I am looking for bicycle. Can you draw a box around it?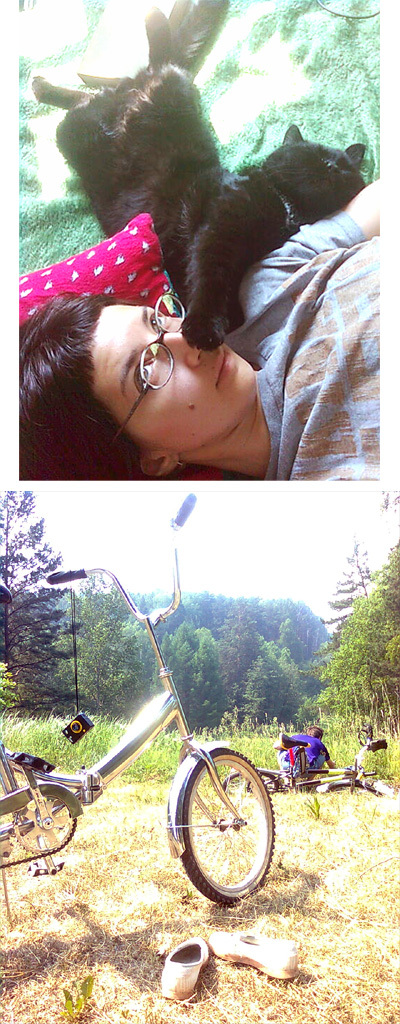
Sure, the bounding box is 21:543:282:919.
